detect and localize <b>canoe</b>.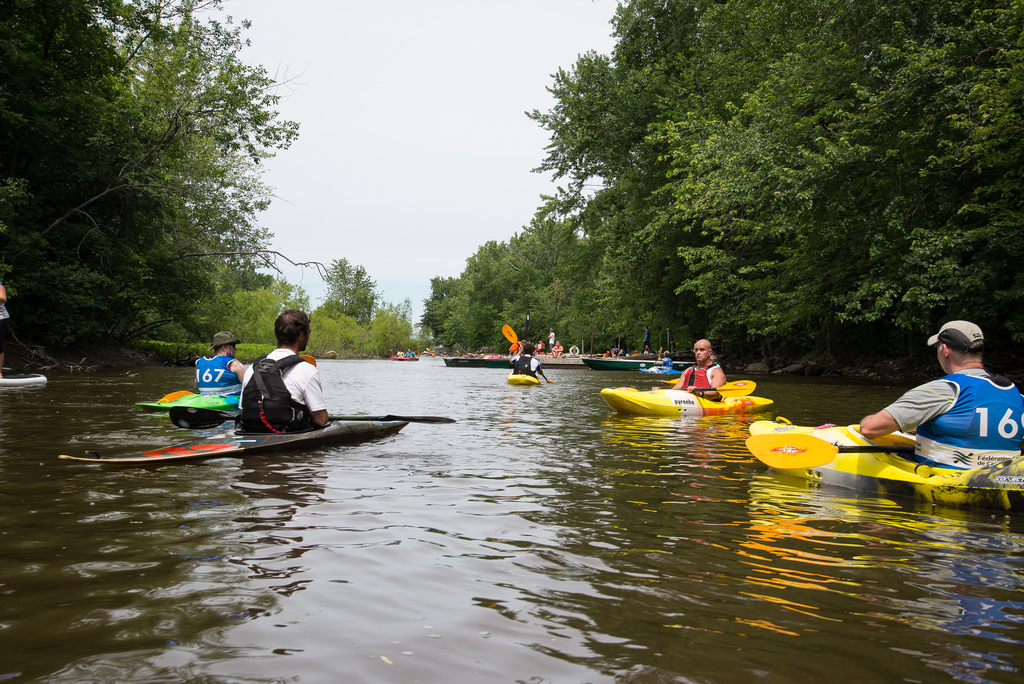
Localized at <region>135, 389, 244, 415</region>.
